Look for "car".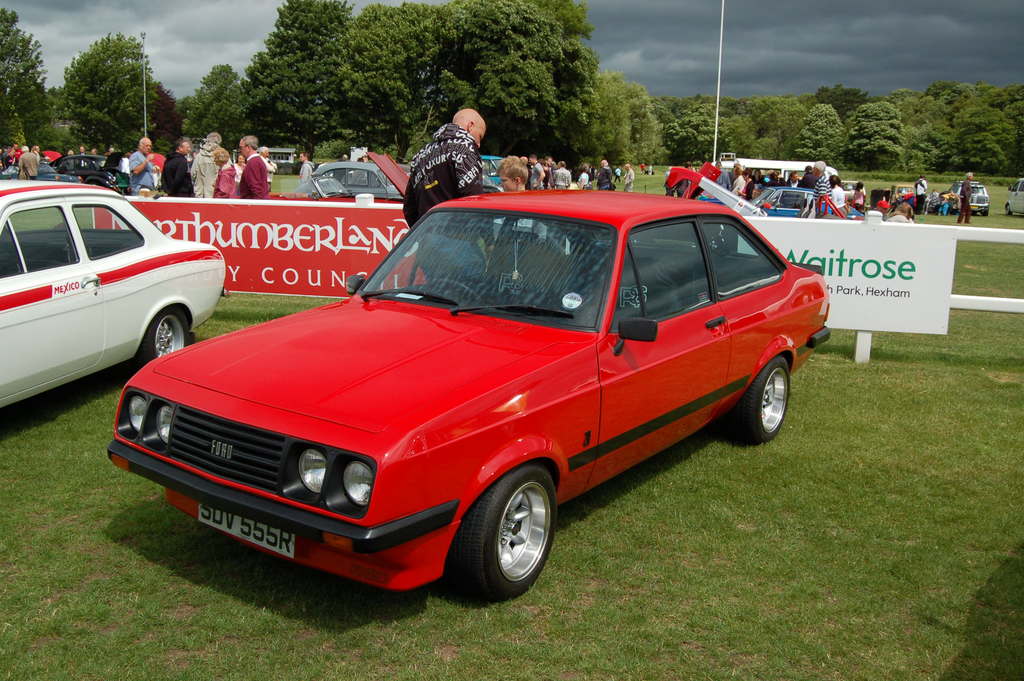
Found: {"x1": 93, "y1": 179, "x2": 853, "y2": 620}.
